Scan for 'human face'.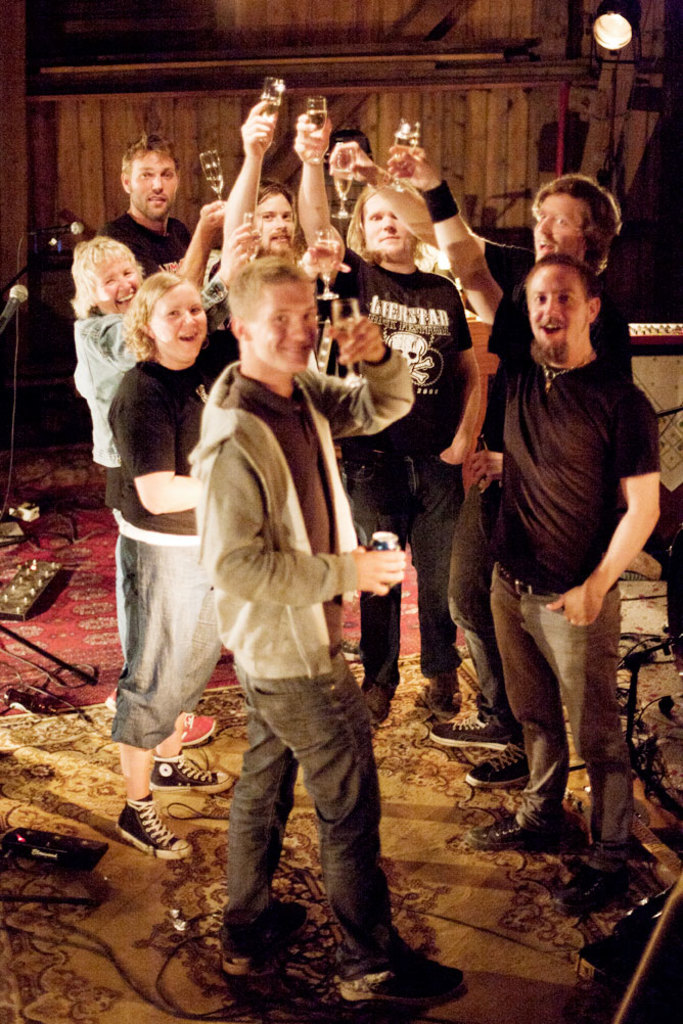
Scan result: select_region(527, 264, 591, 351).
